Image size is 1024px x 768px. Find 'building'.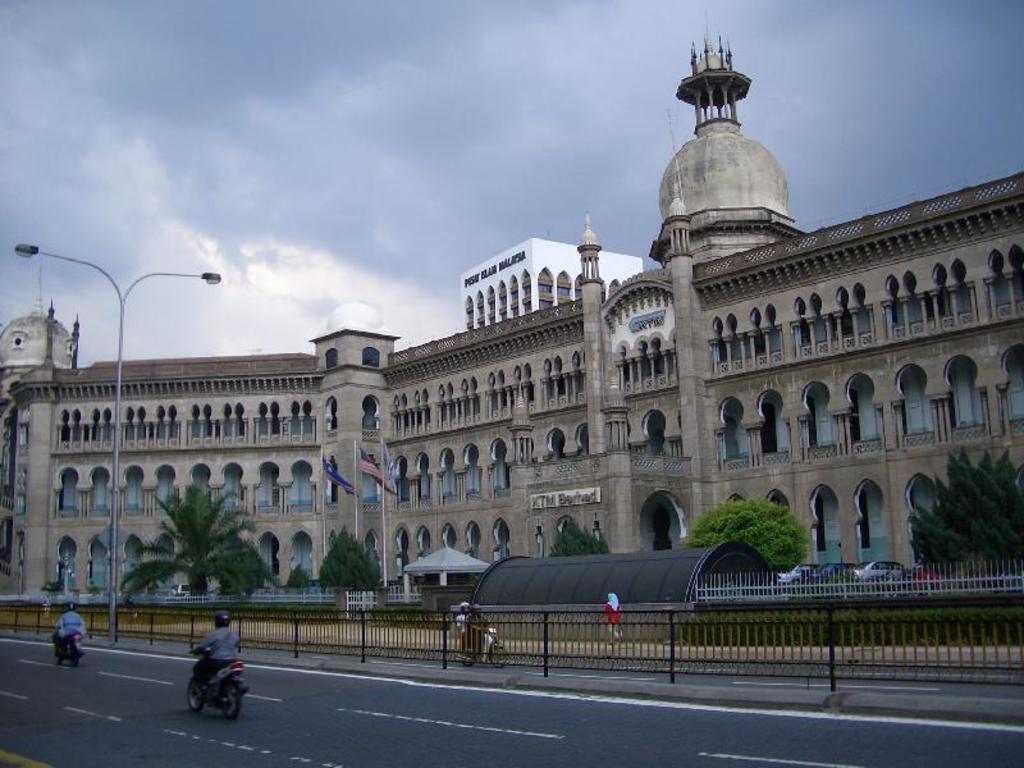
(x1=460, y1=237, x2=641, y2=333).
